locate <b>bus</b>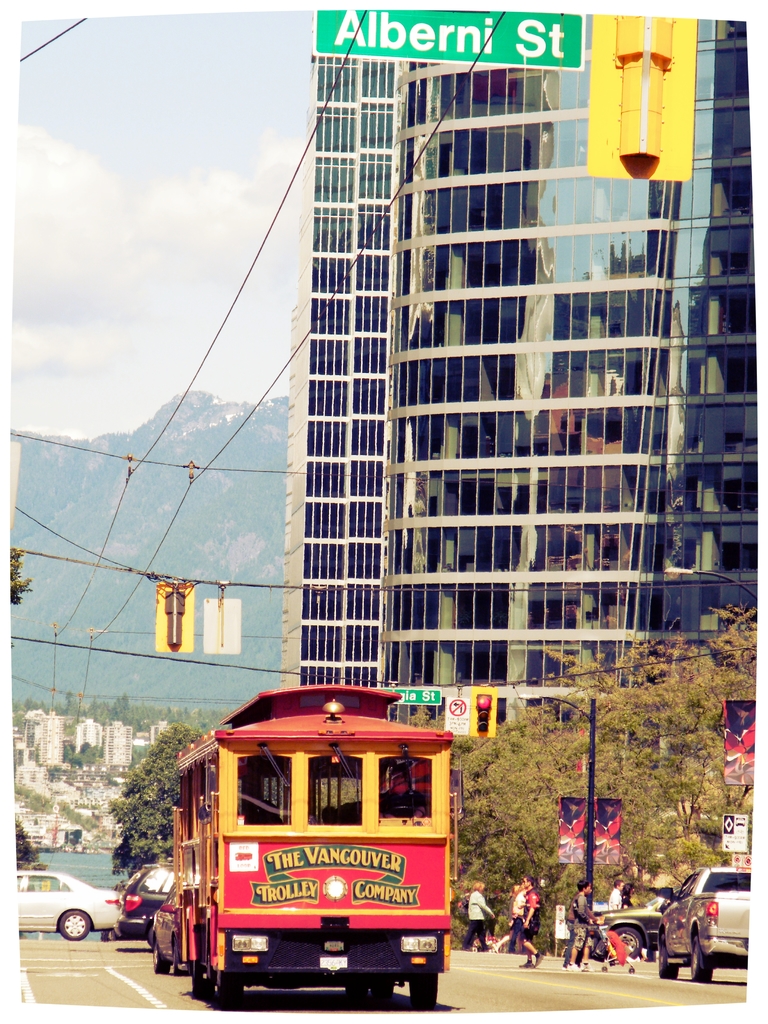
164,683,464,1015
